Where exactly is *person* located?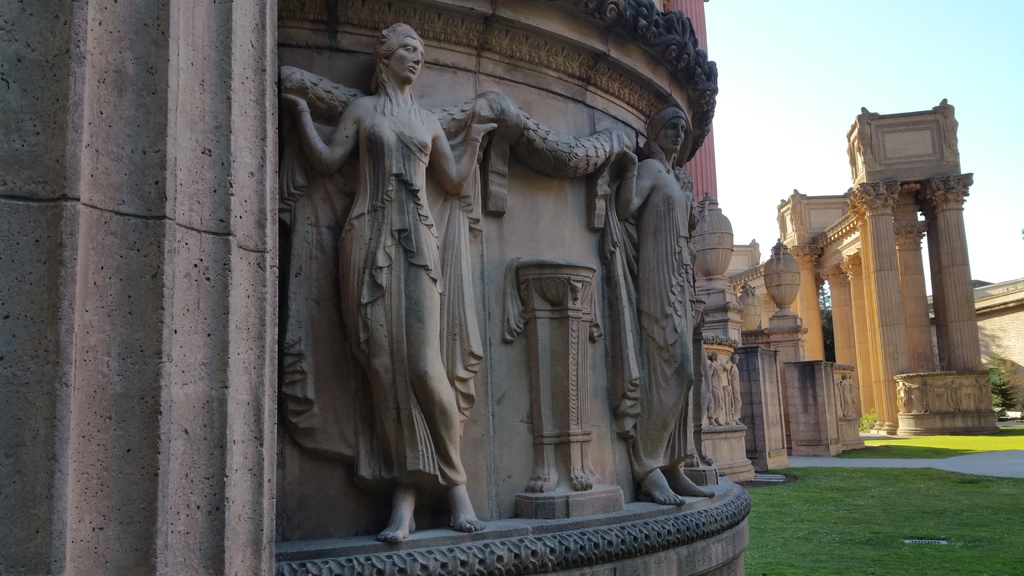
Its bounding box is crop(296, 46, 495, 545).
